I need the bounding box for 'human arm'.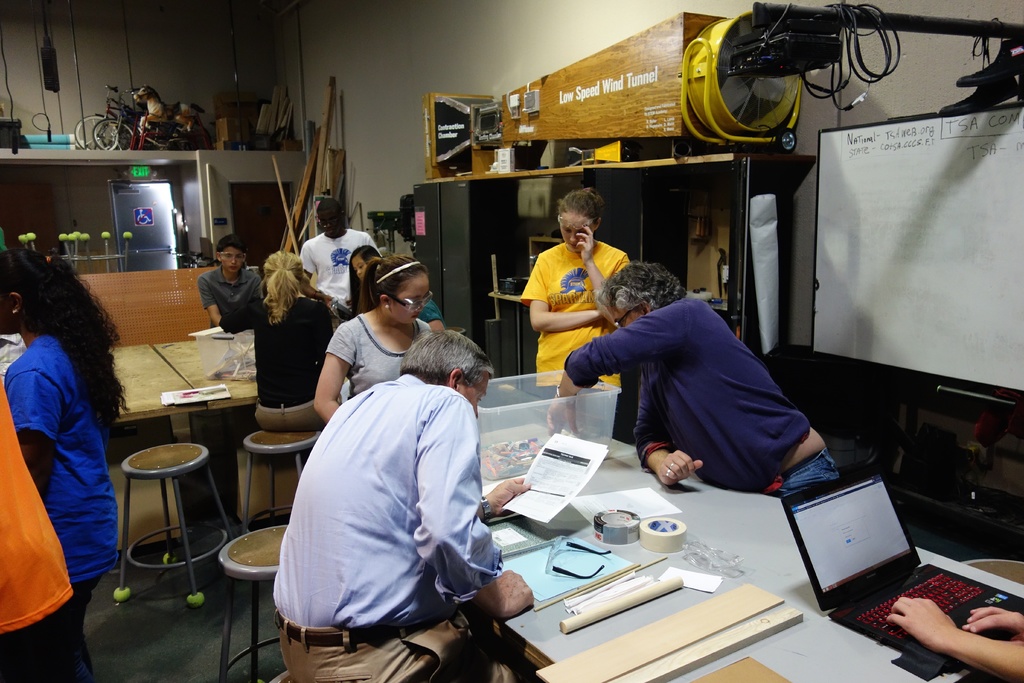
Here it is: box=[571, 223, 631, 300].
